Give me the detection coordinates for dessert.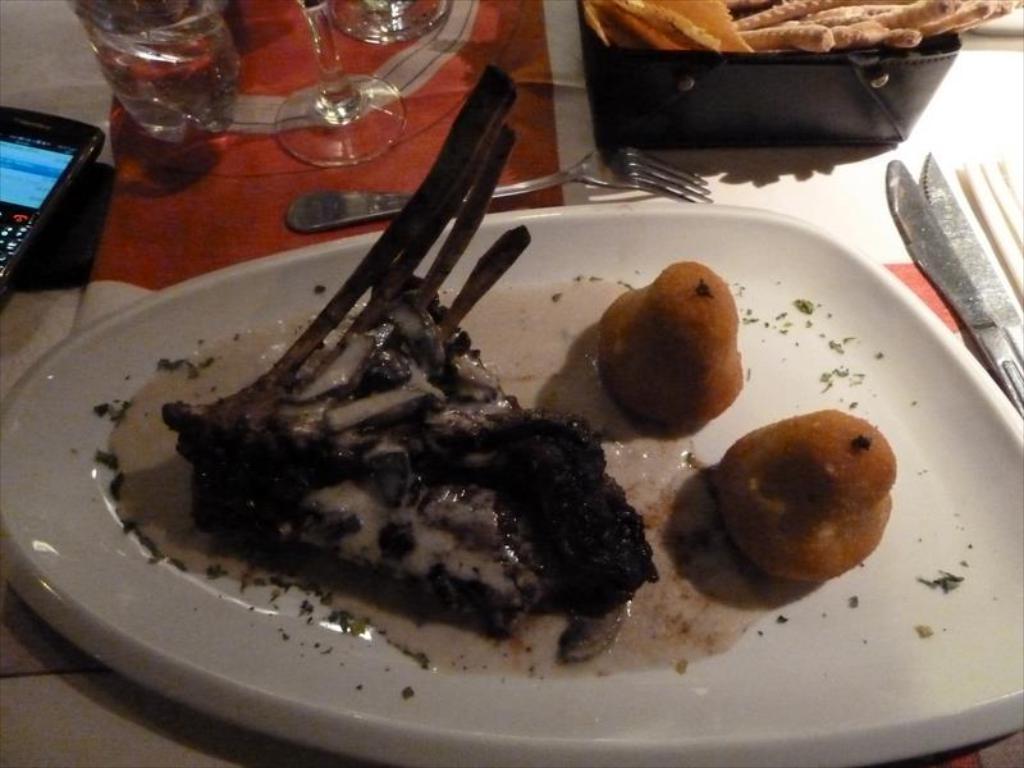
left=99, top=58, right=753, bottom=673.
